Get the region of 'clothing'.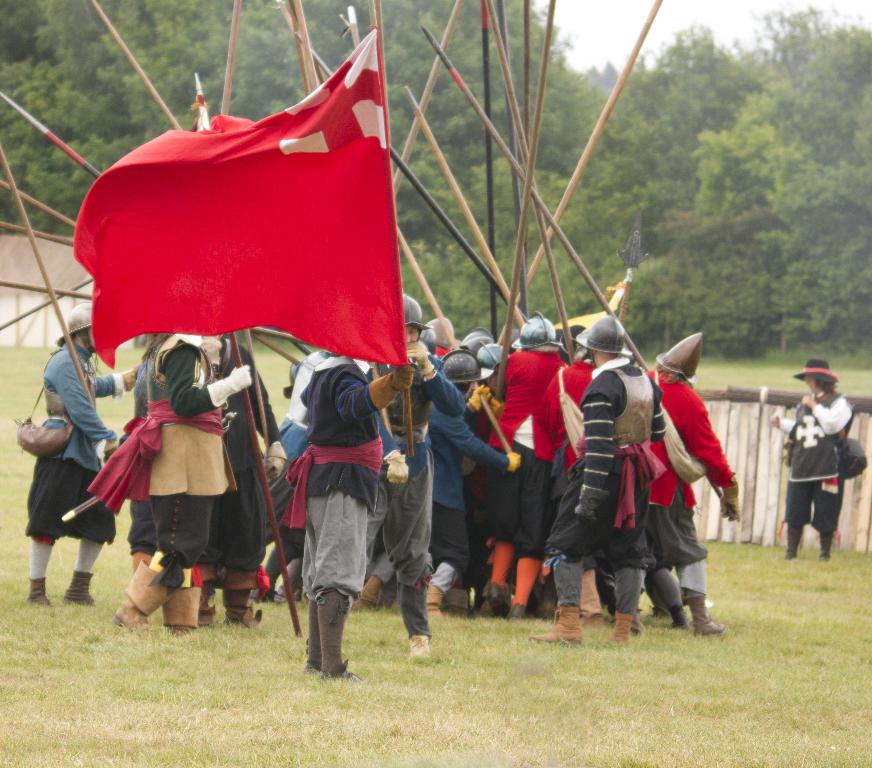
549:354:669:622.
